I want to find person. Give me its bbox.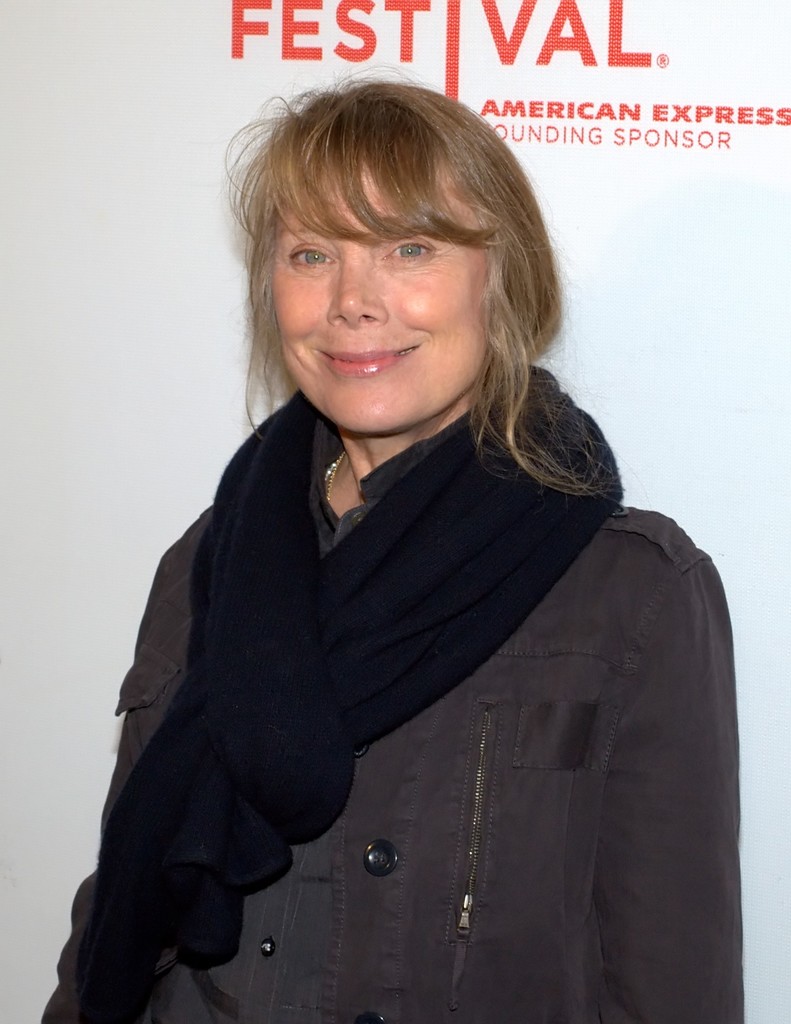
l=66, t=90, r=735, b=994.
